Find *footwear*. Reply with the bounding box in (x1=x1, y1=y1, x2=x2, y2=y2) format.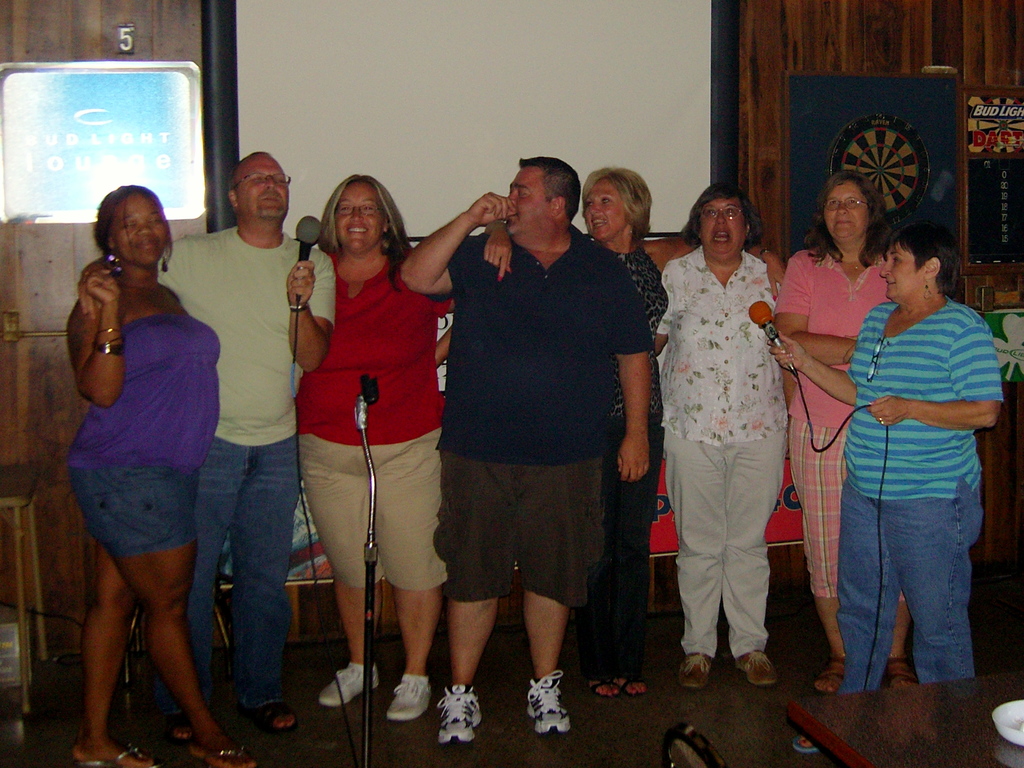
(x1=426, y1=675, x2=481, y2=759).
